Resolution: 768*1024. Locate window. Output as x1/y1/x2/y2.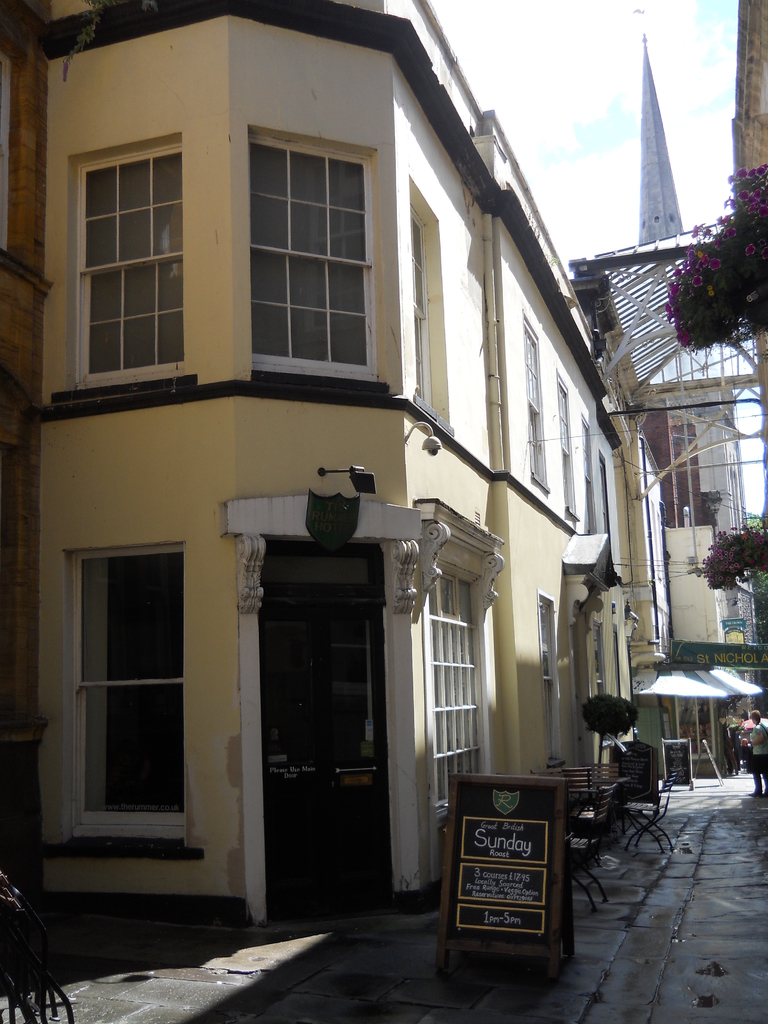
583/419/599/541.
